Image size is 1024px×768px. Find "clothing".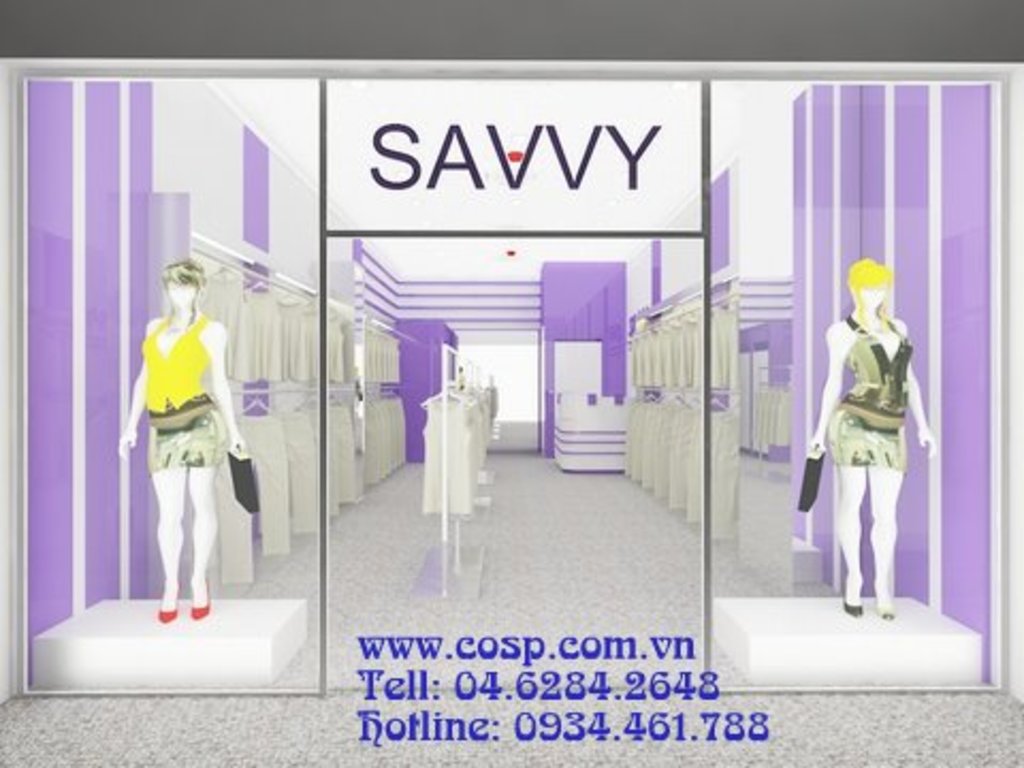
BBox(828, 318, 913, 471).
